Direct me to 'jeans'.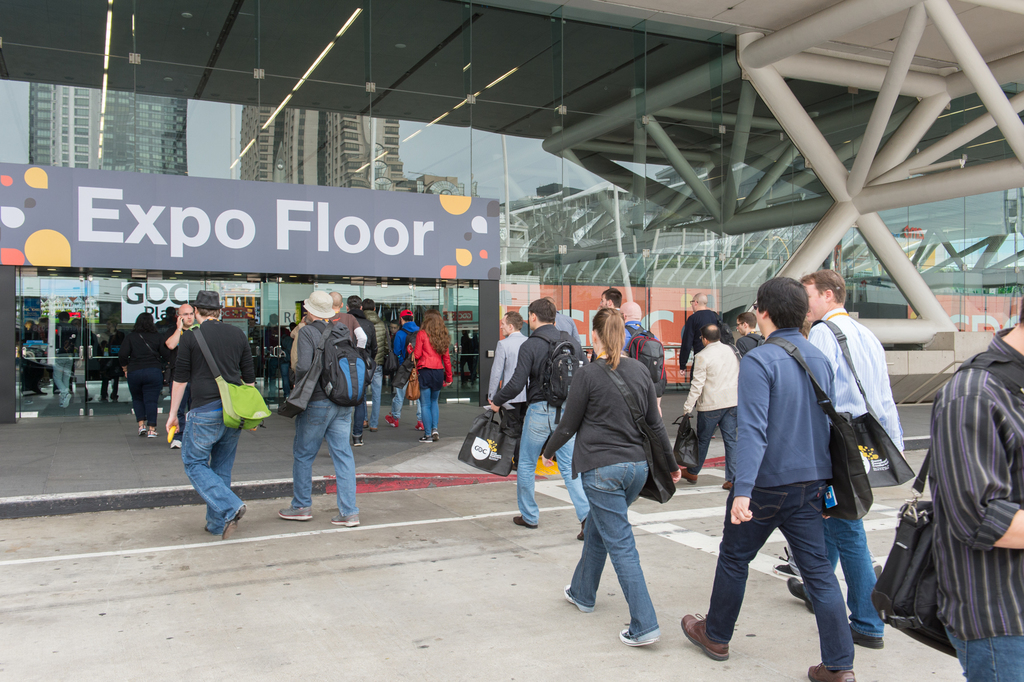
Direction: [178,403,241,531].
